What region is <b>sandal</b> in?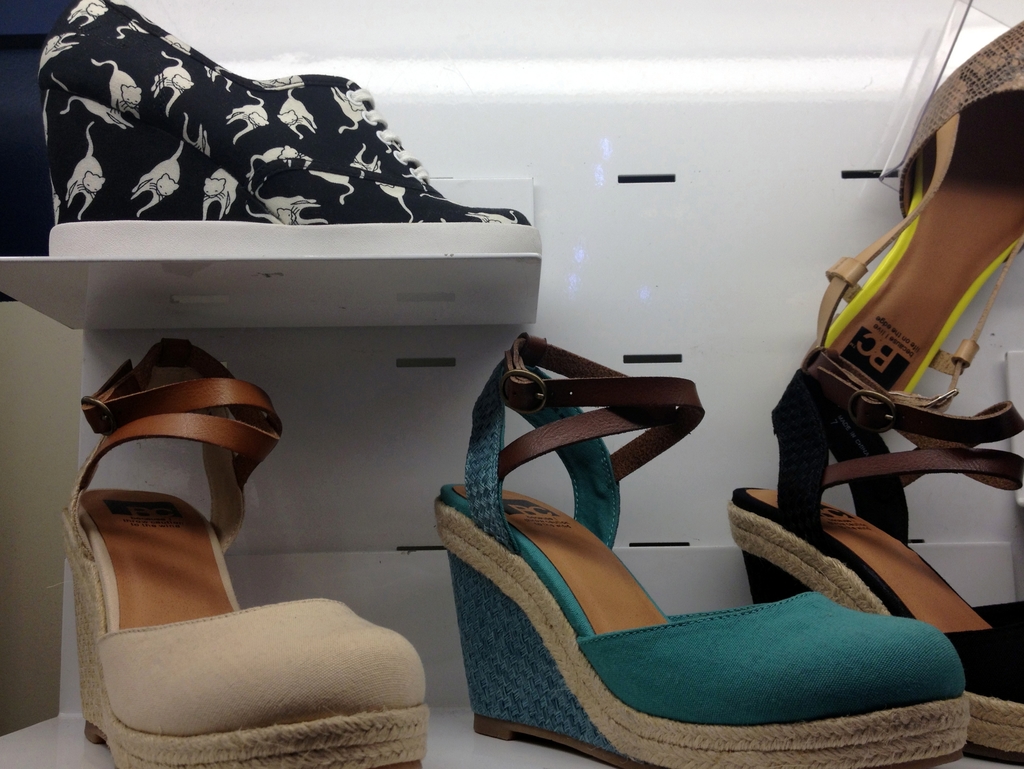
locate(437, 315, 903, 768).
